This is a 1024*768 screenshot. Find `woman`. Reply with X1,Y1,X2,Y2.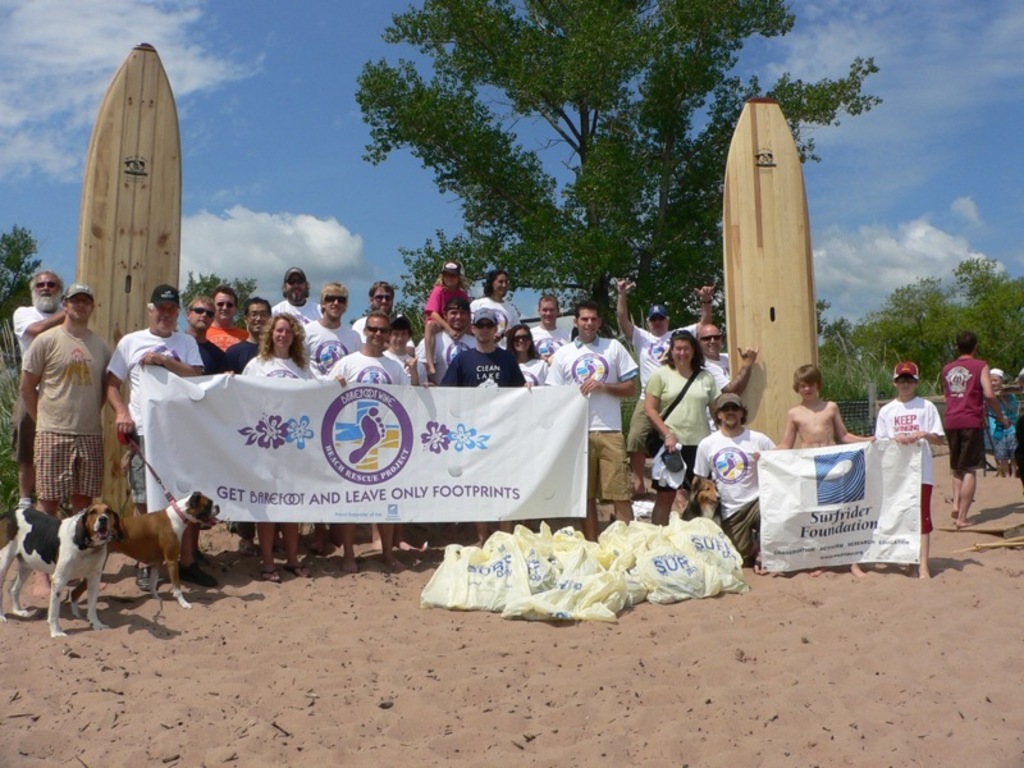
223,312,316,584.
